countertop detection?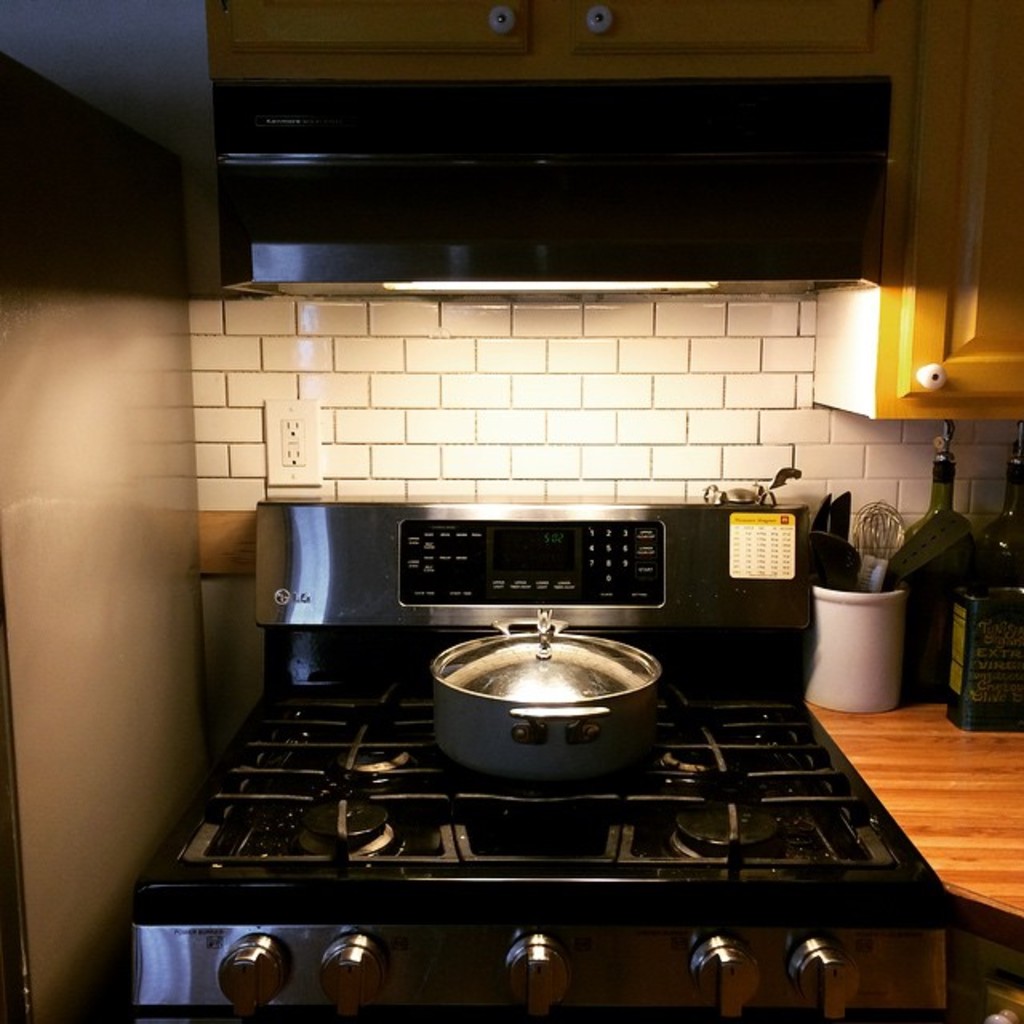
(802,698,1022,952)
